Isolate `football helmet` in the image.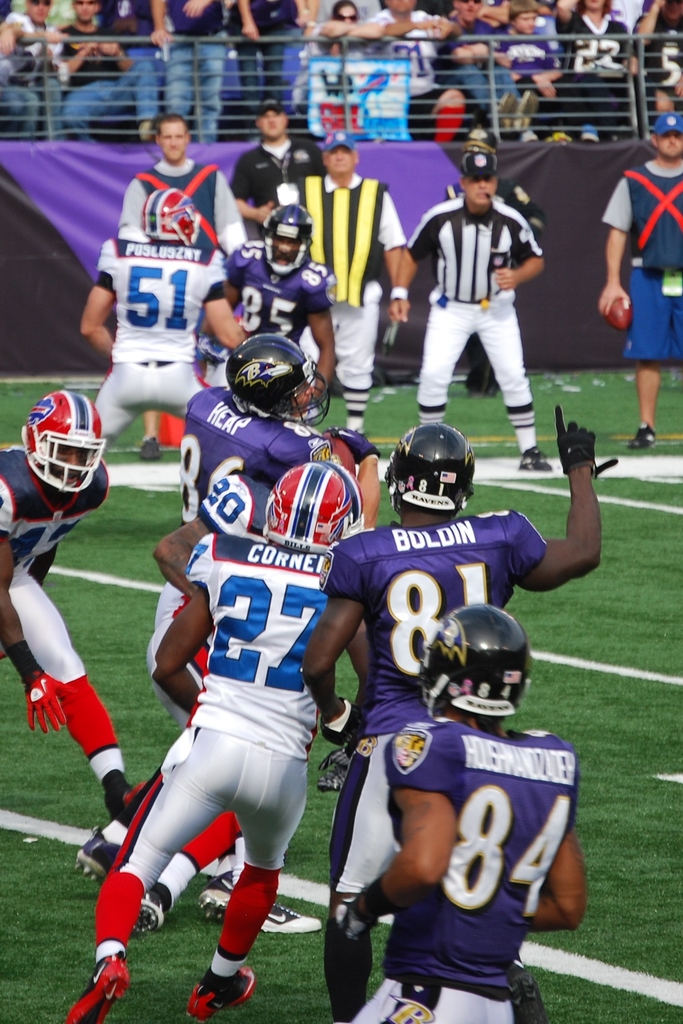
Isolated region: [226, 331, 332, 428].
